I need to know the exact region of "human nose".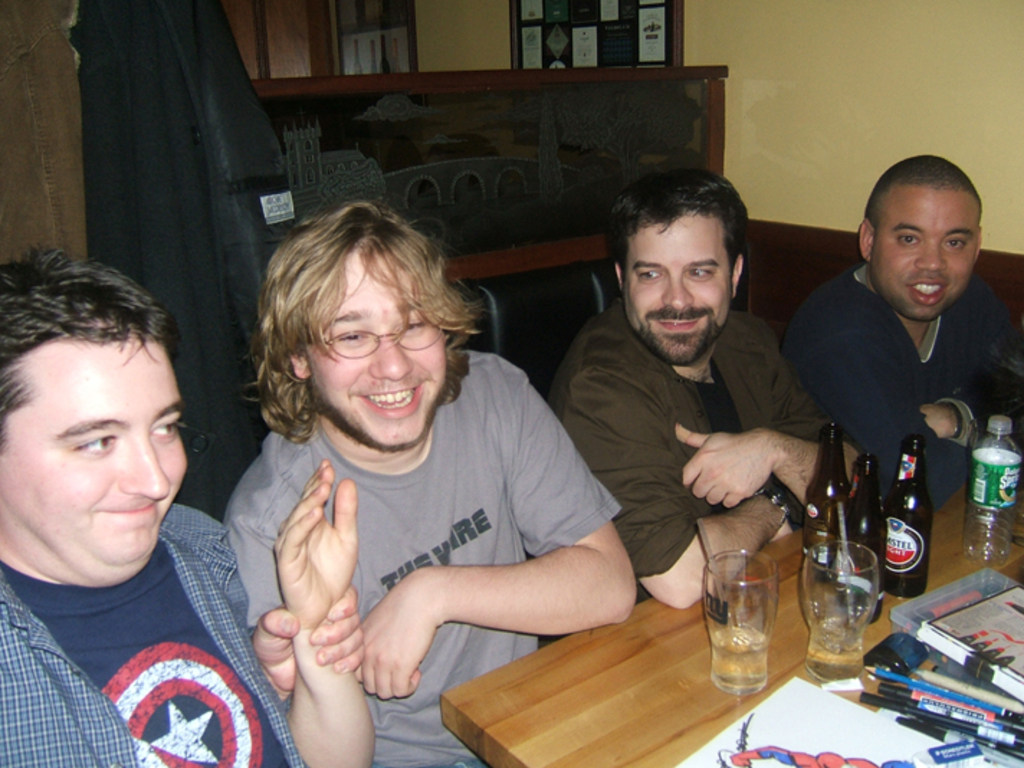
Region: 122 439 173 500.
